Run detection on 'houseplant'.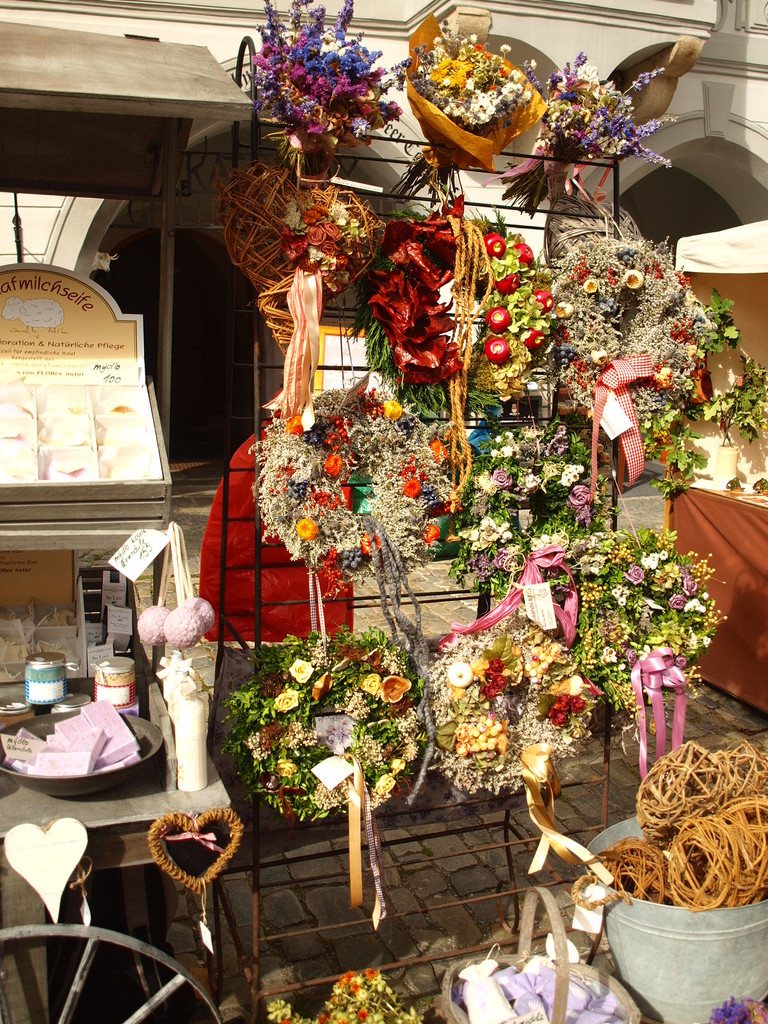
Result: <bbox>246, 620, 419, 844</bbox>.
